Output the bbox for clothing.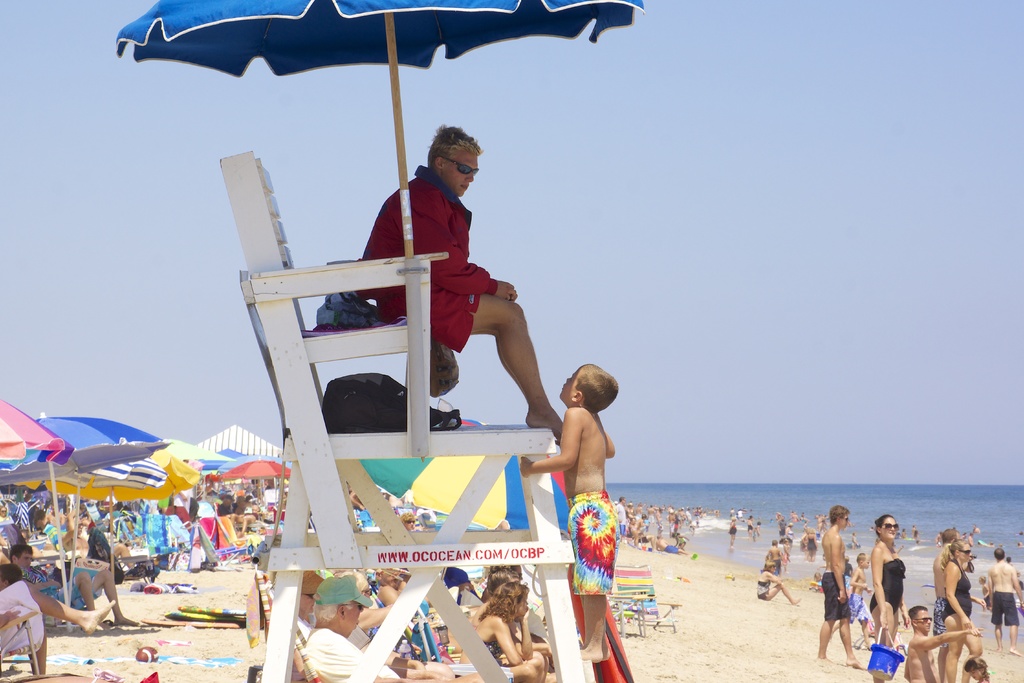
947/555/978/624.
